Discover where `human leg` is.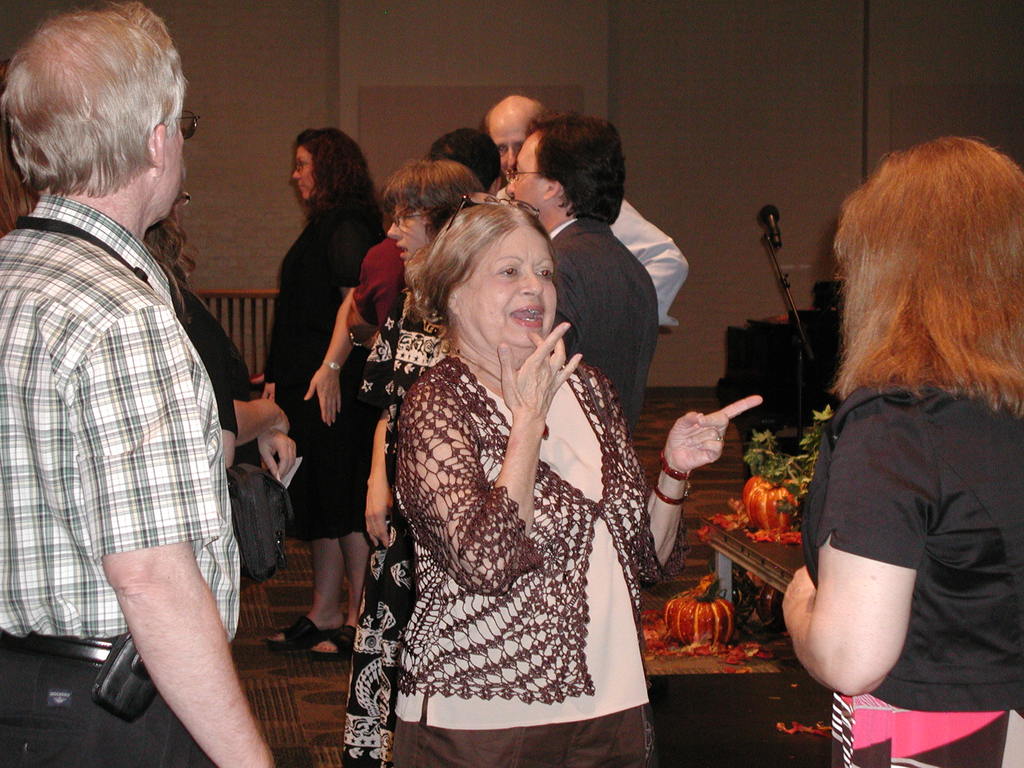
Discovered at 344:529:364:624.
